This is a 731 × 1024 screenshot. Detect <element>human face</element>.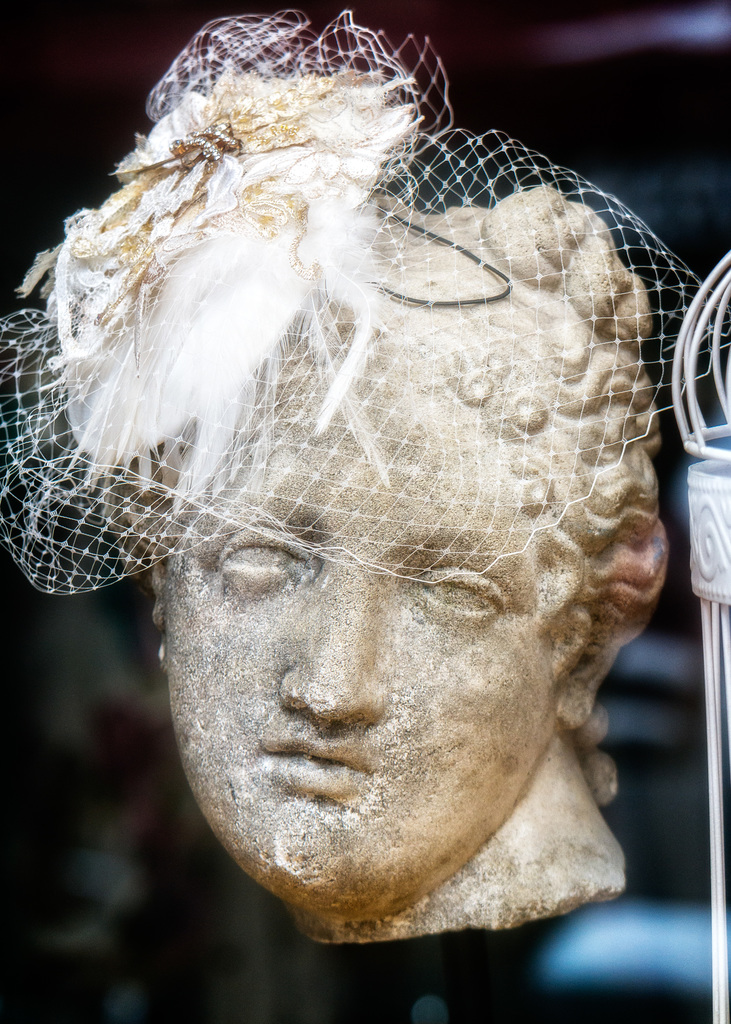
select_region(151, 317, 569, 909).
